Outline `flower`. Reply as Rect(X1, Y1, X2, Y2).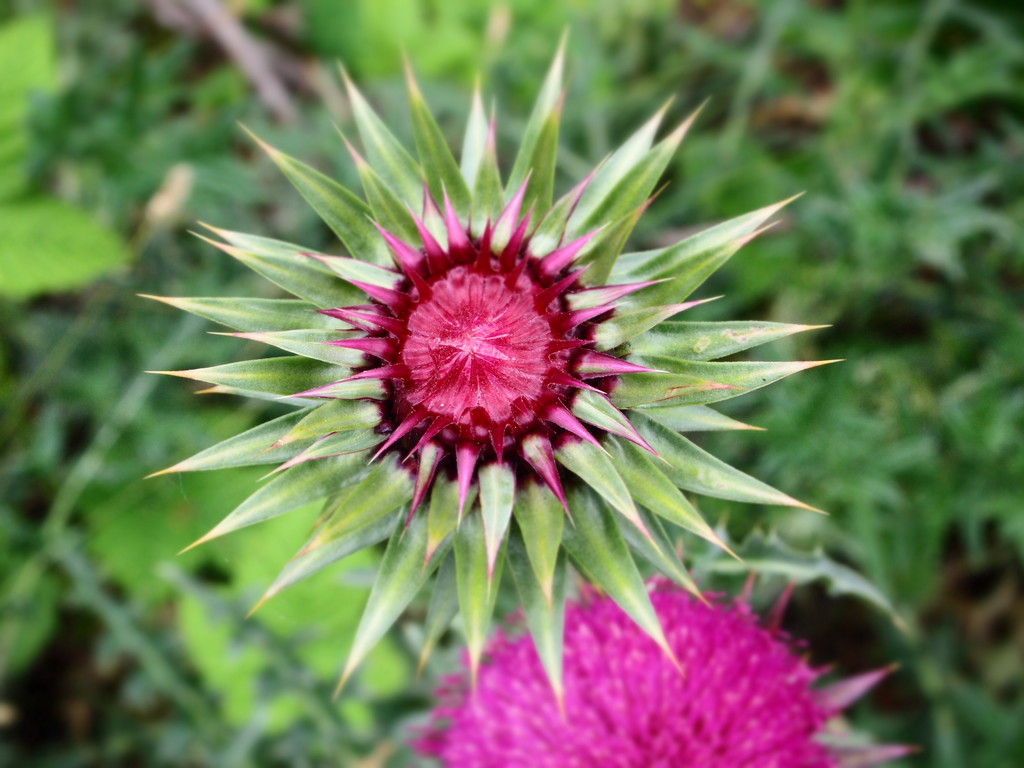
Rect(217, 113, 746, 615).
